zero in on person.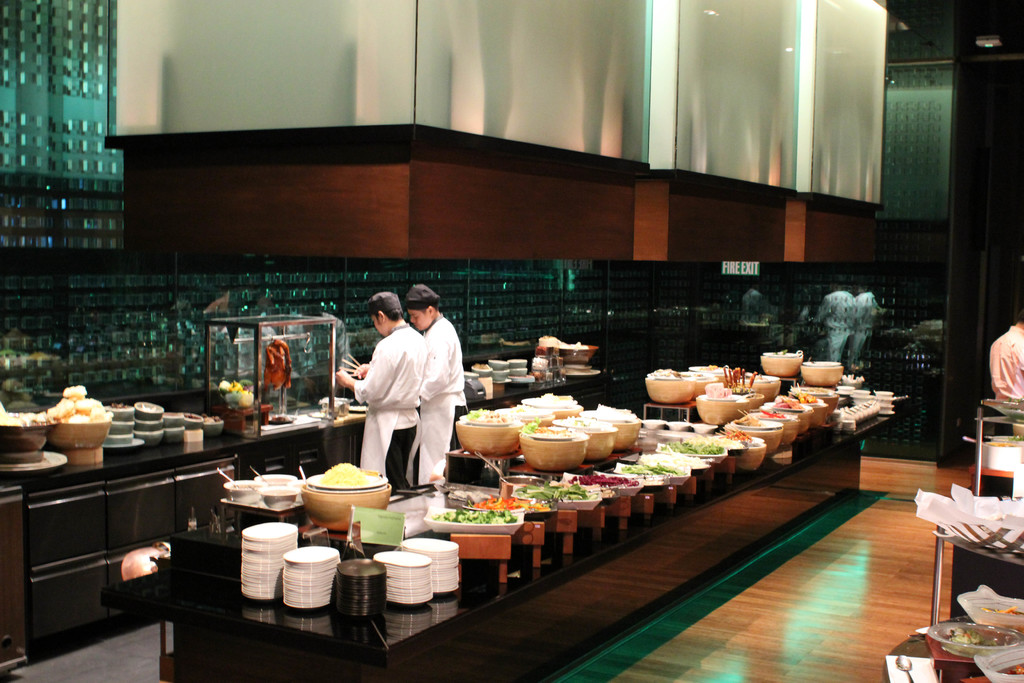
Zeroed in: pyautogui.locateOnScreen(988, 308, 1023, 413).
